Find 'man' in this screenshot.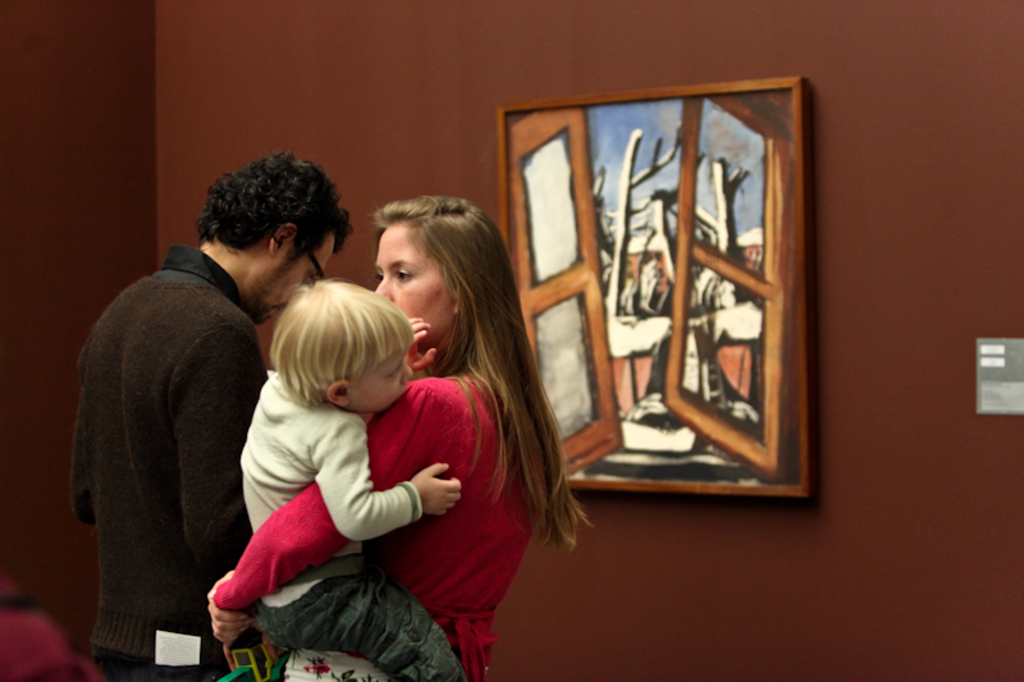
The bounding box for 'man' is 70/155/311/667.
